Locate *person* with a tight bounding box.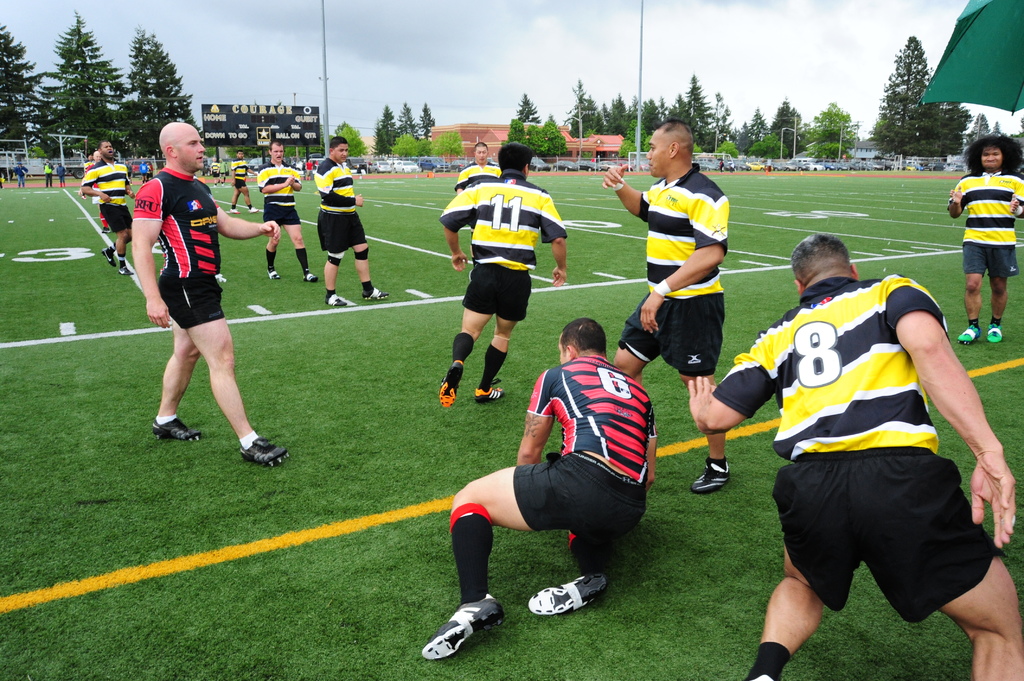
422/317/659/661.
